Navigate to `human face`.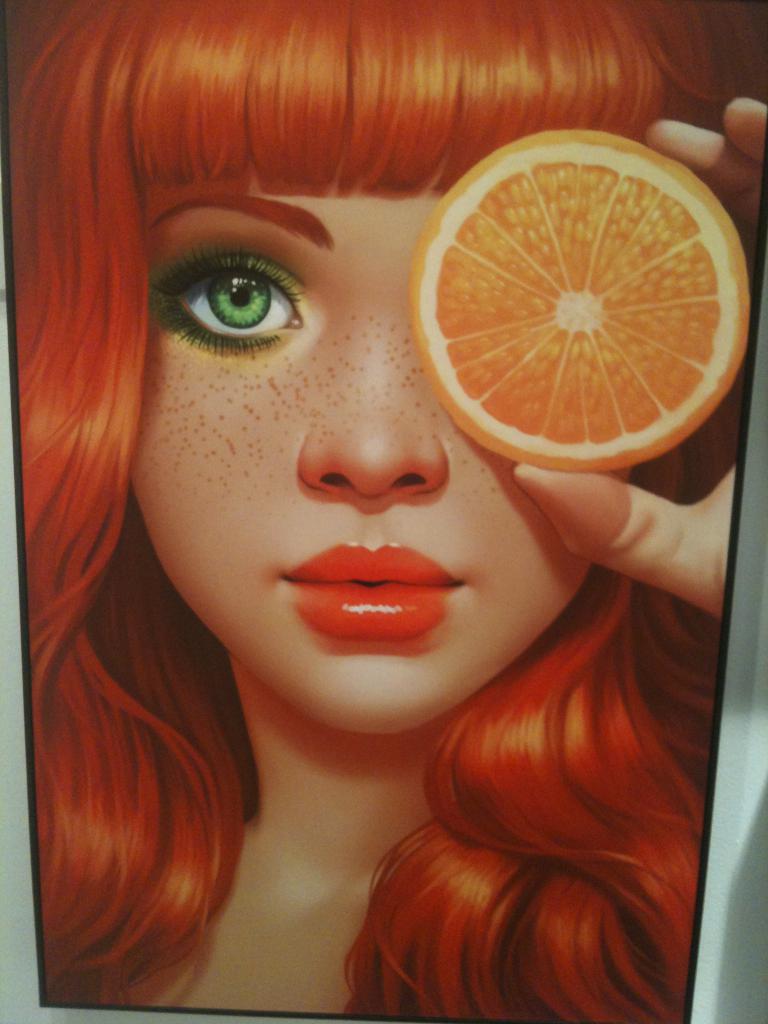
Navigation target: <region>131, 191, 627, 732</region>.
